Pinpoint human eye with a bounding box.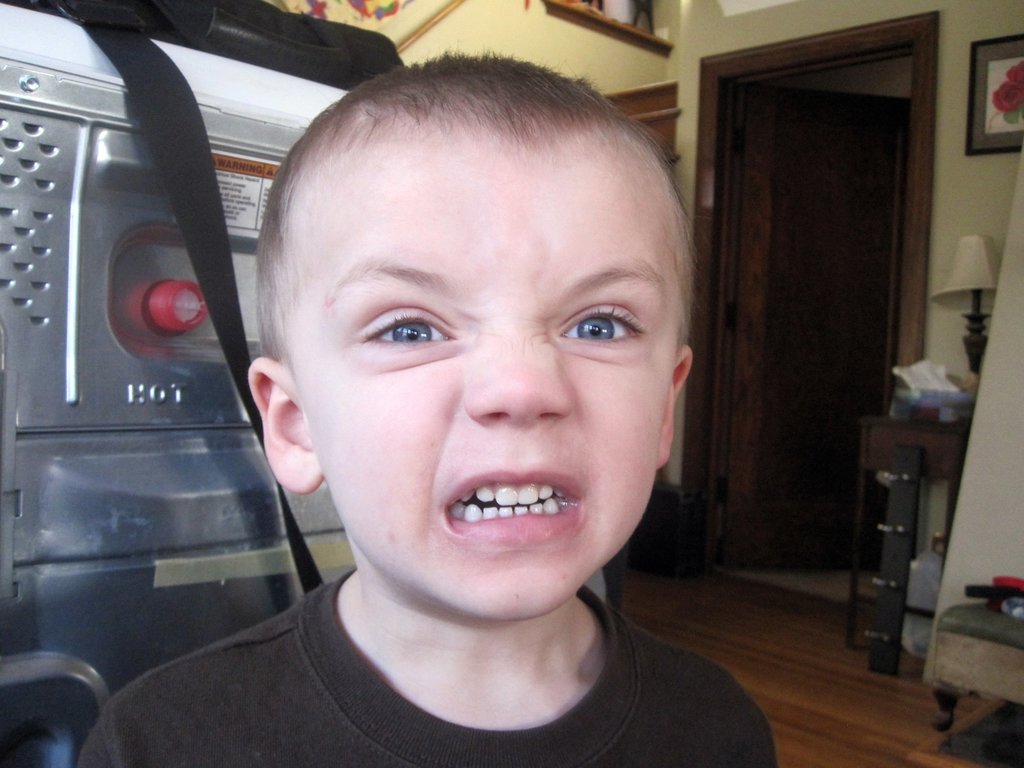
[558, 294, 649, 361].
